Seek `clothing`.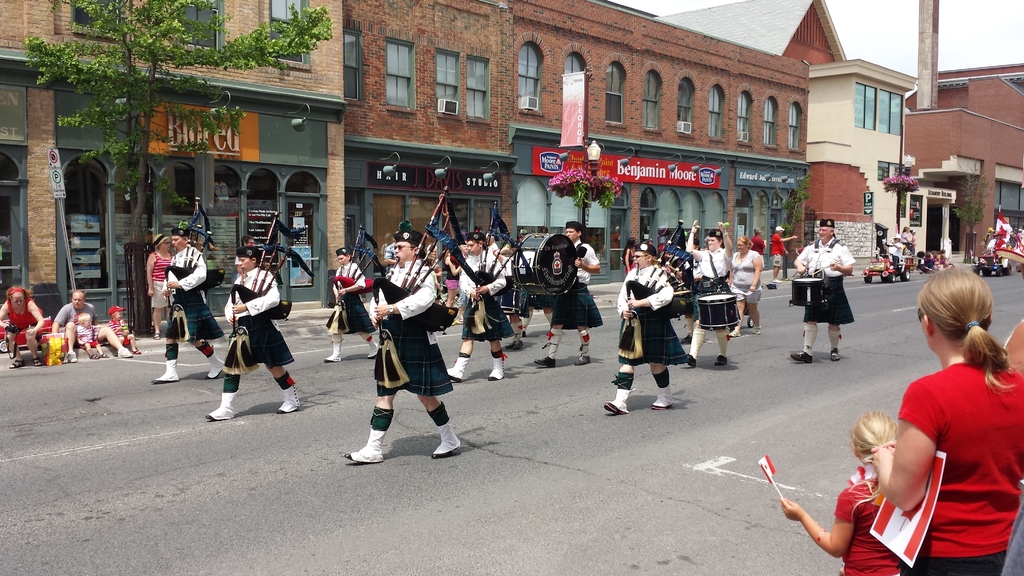
box(833, 467, 899, 575).
